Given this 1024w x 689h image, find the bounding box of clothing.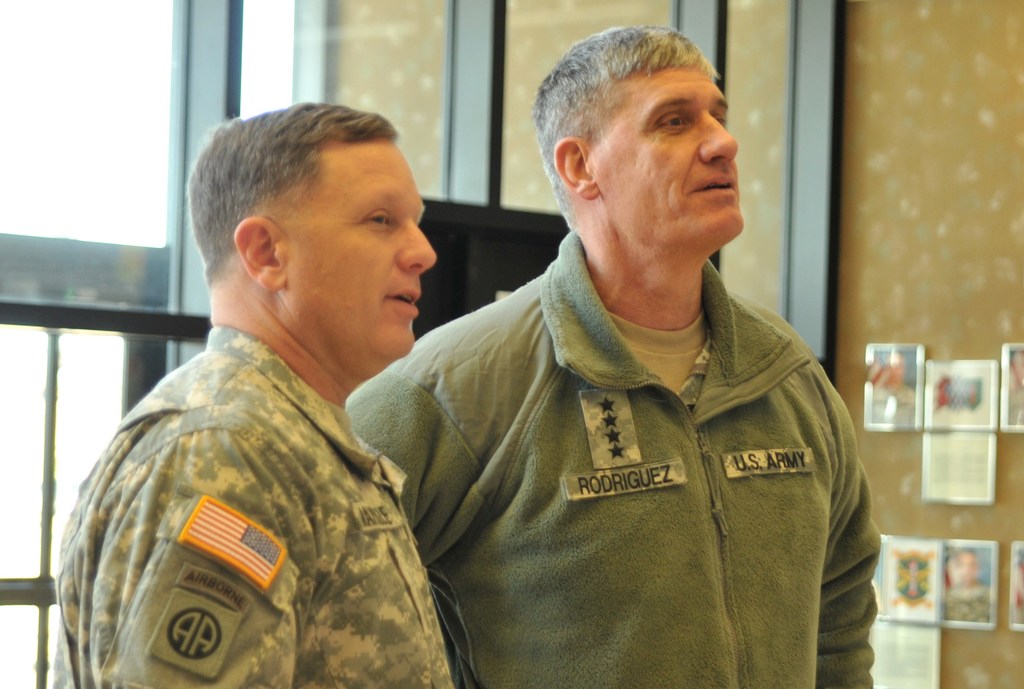
Rect(54, 323, 451, 688).
